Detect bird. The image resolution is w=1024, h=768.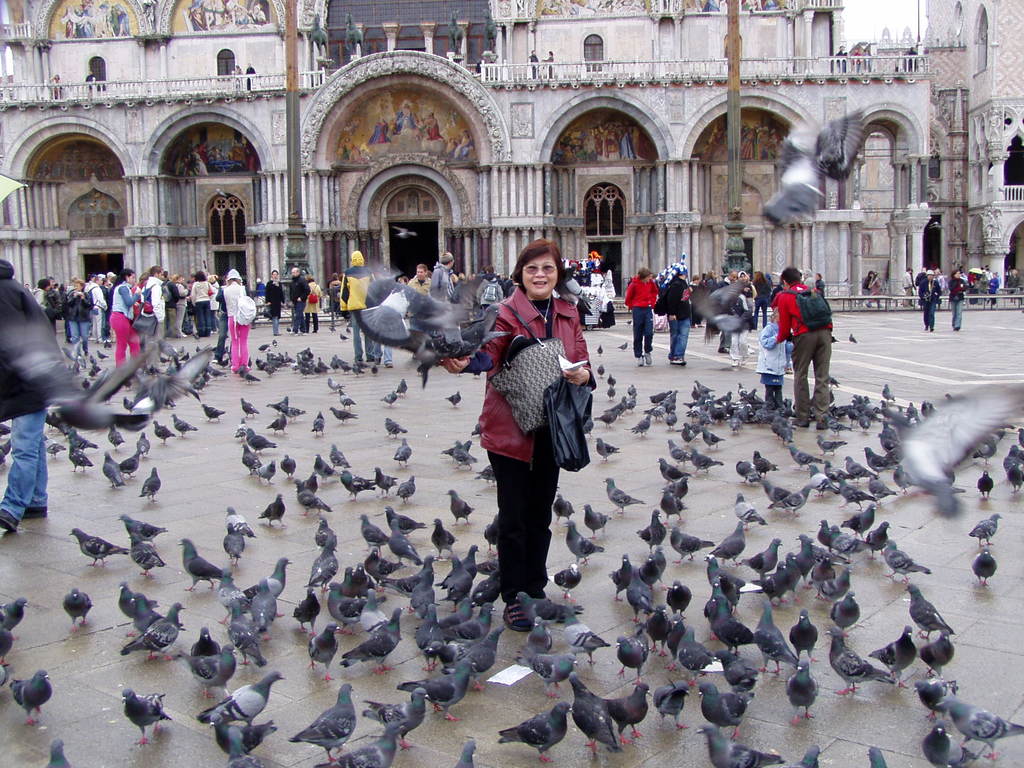
Rect(692, 676, 758, 739).
